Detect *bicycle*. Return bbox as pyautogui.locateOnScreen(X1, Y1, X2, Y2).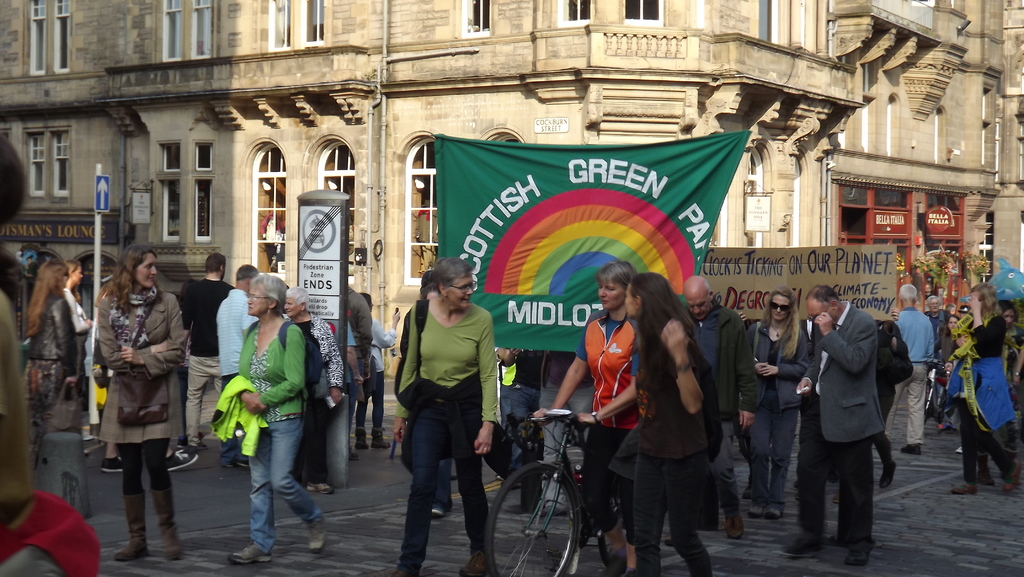
pyautogui.locateOnScreen(481, 396, 605, 570).
